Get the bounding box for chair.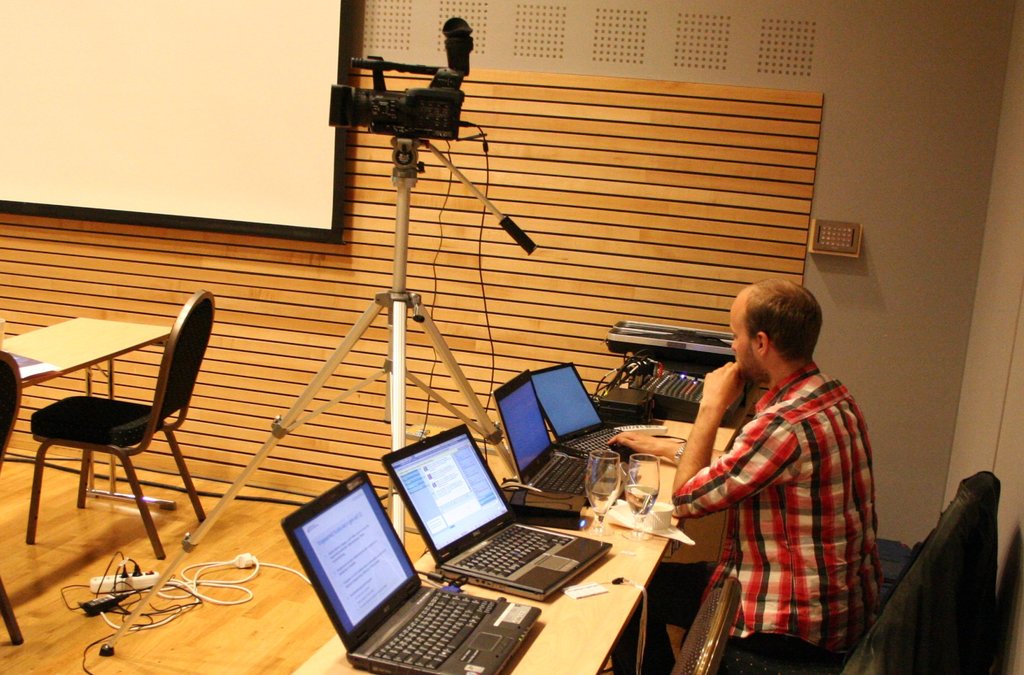
[x1=671, y1=573, x2=741, y2=674].
